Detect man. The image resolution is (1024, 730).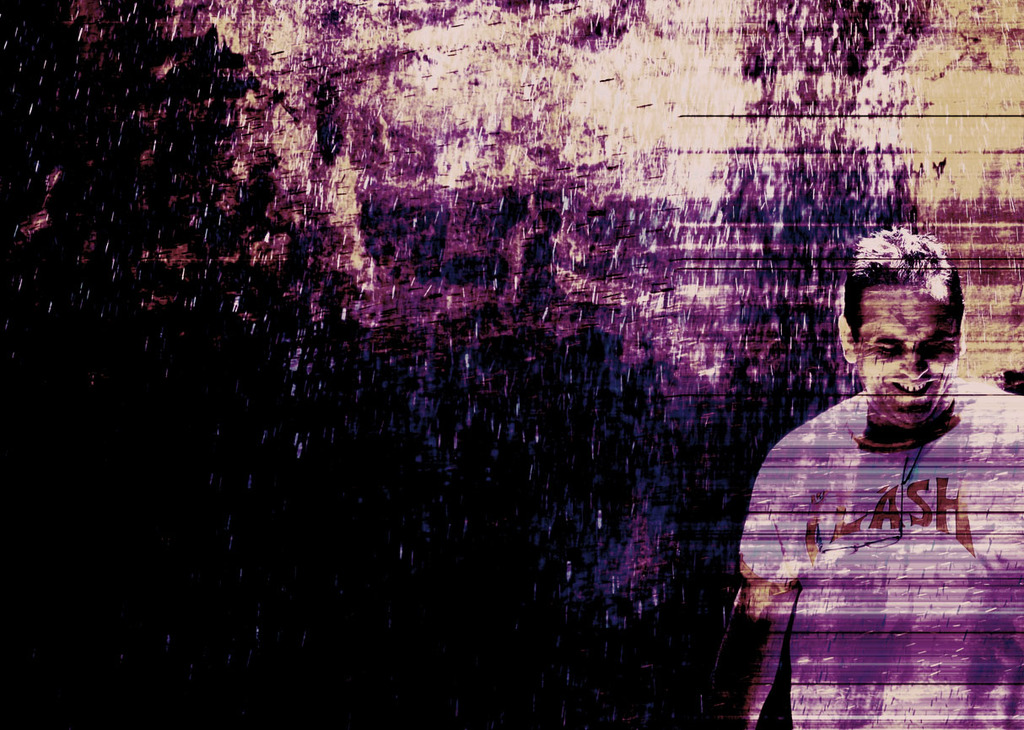
[left=717, top=222, right=1023, bottom=729].
